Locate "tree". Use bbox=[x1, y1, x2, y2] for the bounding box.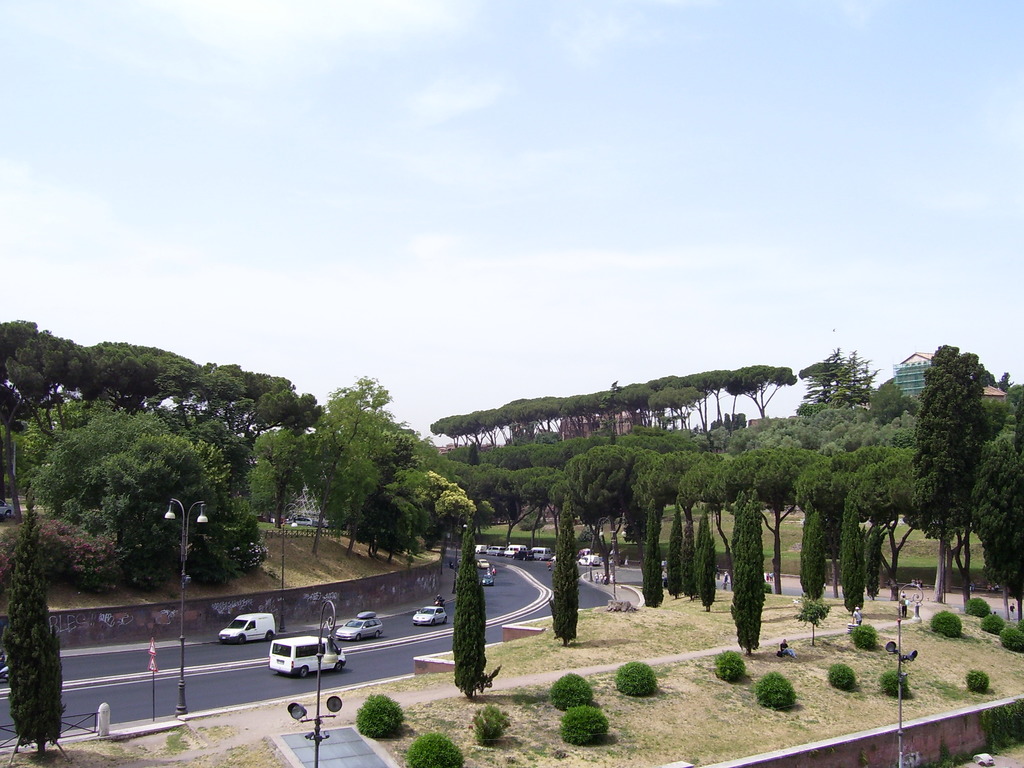
bbox=[414, 452, 478, 534].
